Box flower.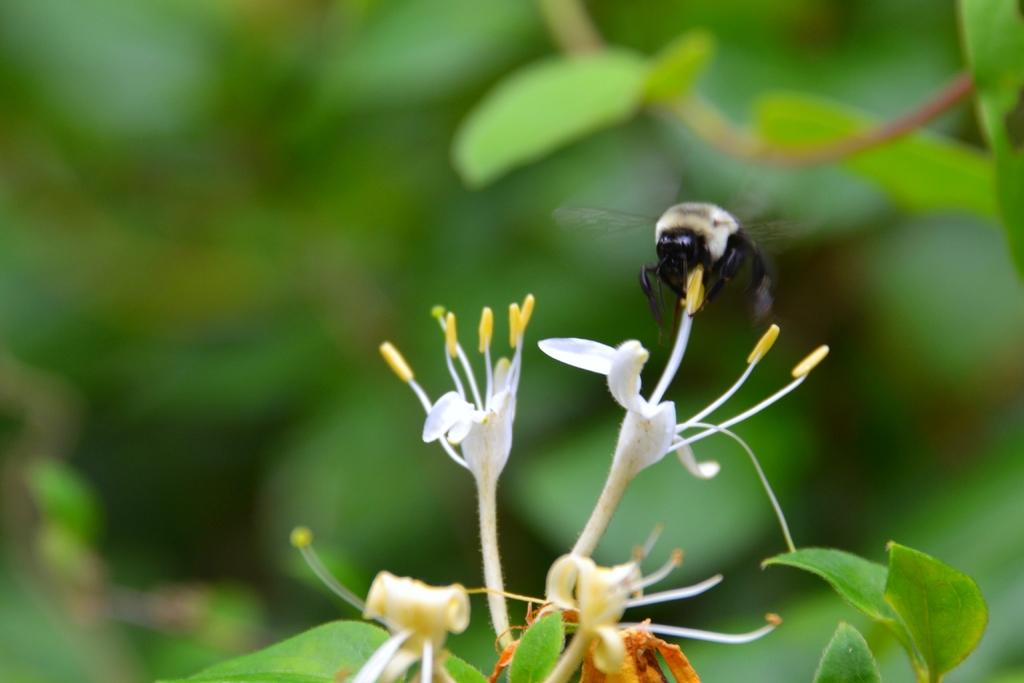
pyautogui.locateOnScreen(328, 567, 471, 682).
